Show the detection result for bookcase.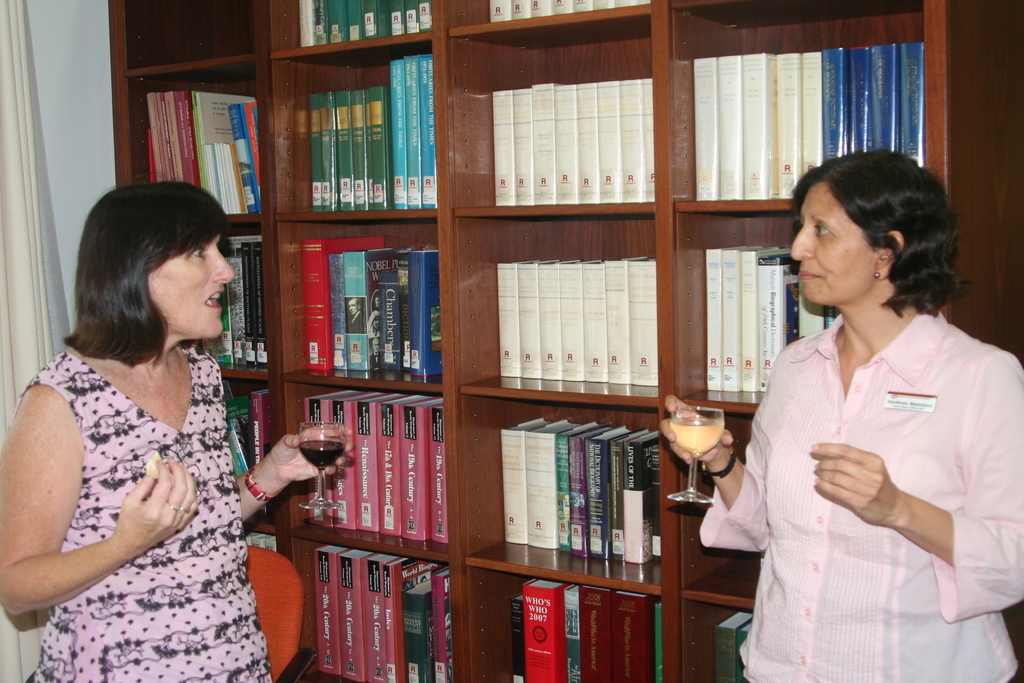
{"x1": 86, "y1": 30, "x2": 961, "y2": 682}.
